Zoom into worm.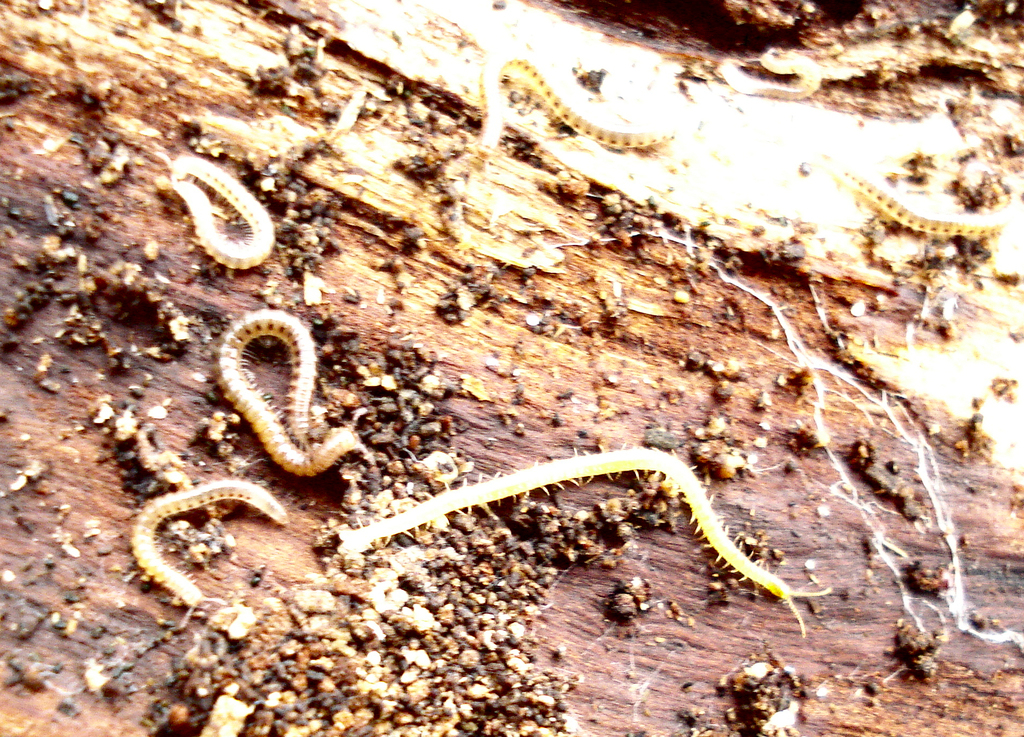
Zoom target: [206, 303, 368, 480].
